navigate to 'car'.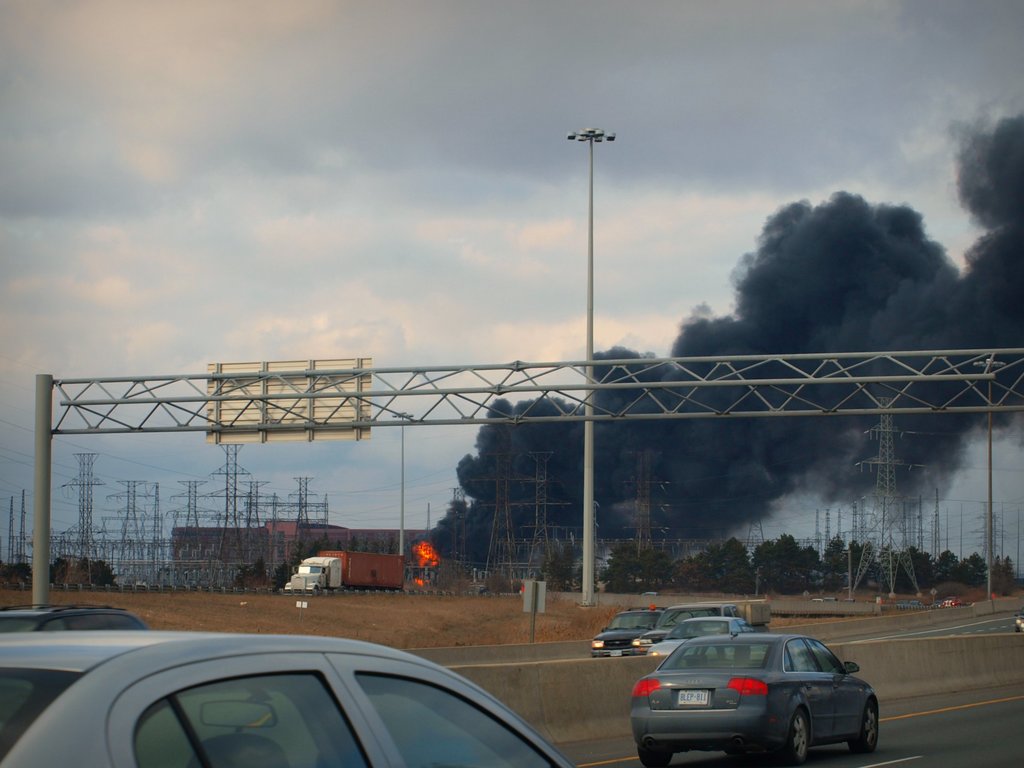
Navigation target: <region>612, 632, 880, 765</region>.
